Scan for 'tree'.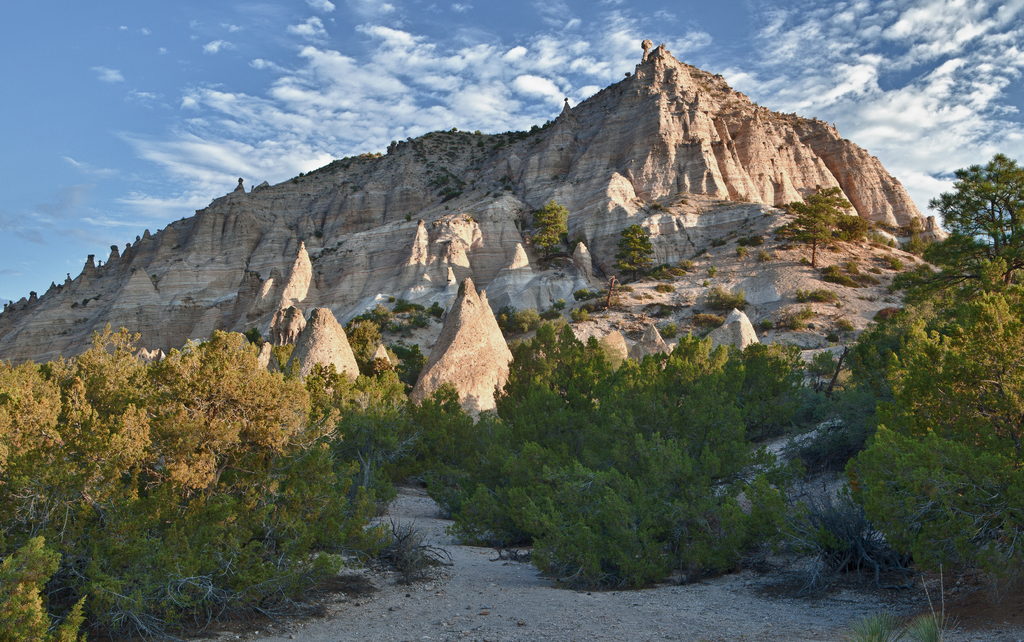
Scan result: [776,182,854,267].
